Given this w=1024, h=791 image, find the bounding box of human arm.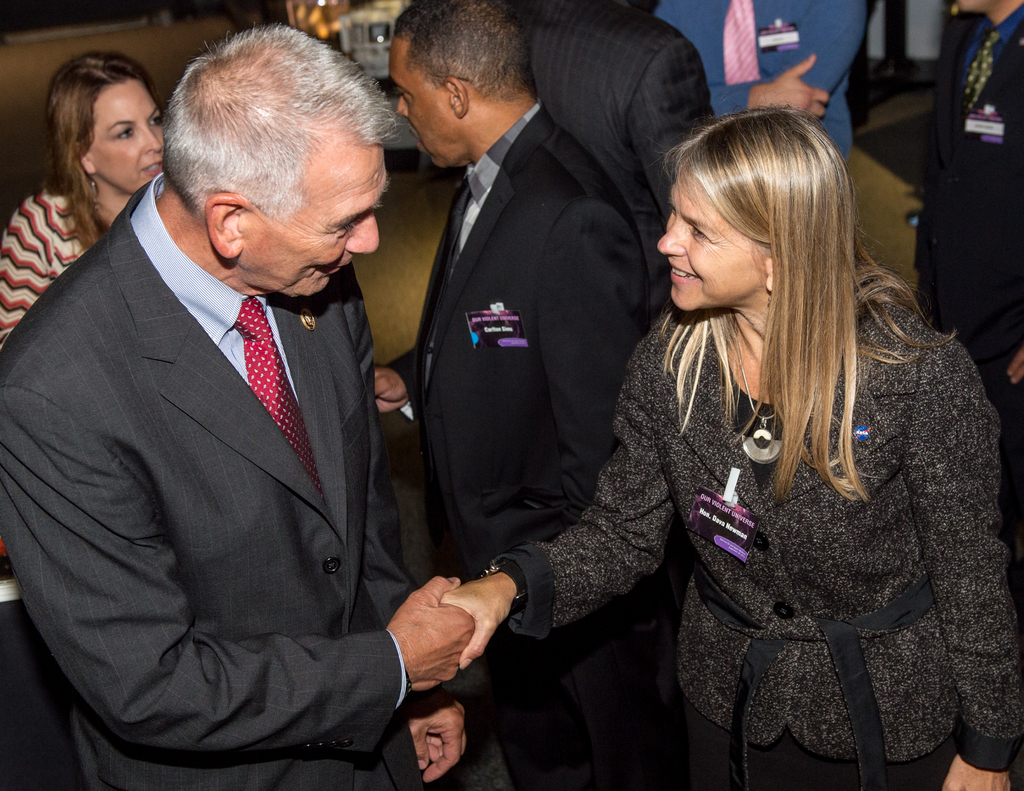
(0,234,487,769).
